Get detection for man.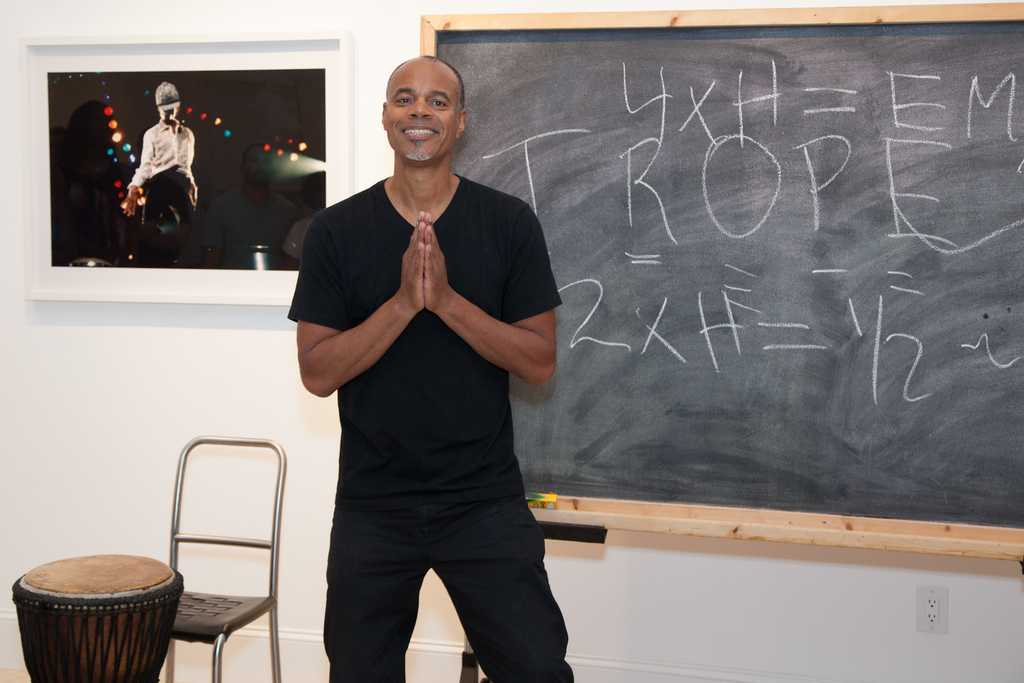
Detection: x1=285, y1=49, x2=581, y2=680.
